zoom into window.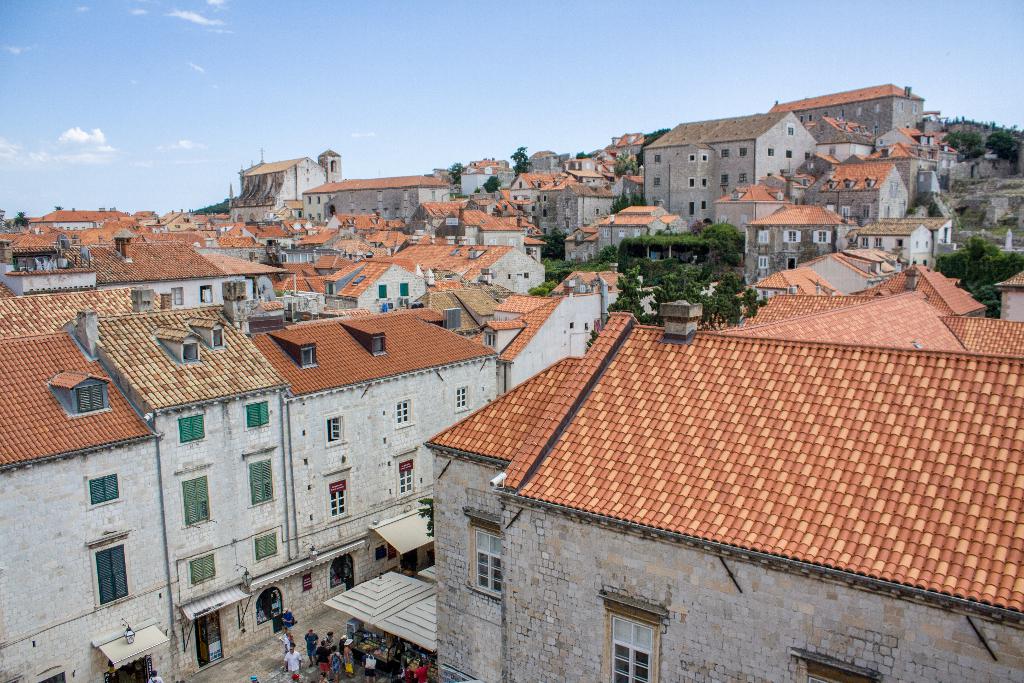
Zoom target: 813:230:833:243.
